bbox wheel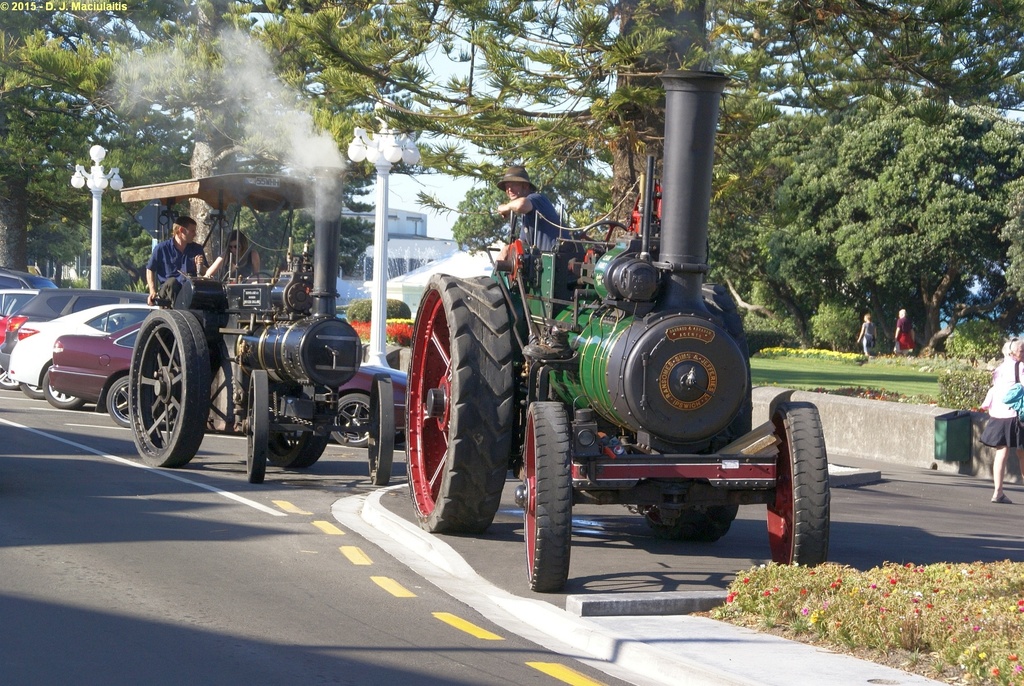
(367, 374, 395, 484)
